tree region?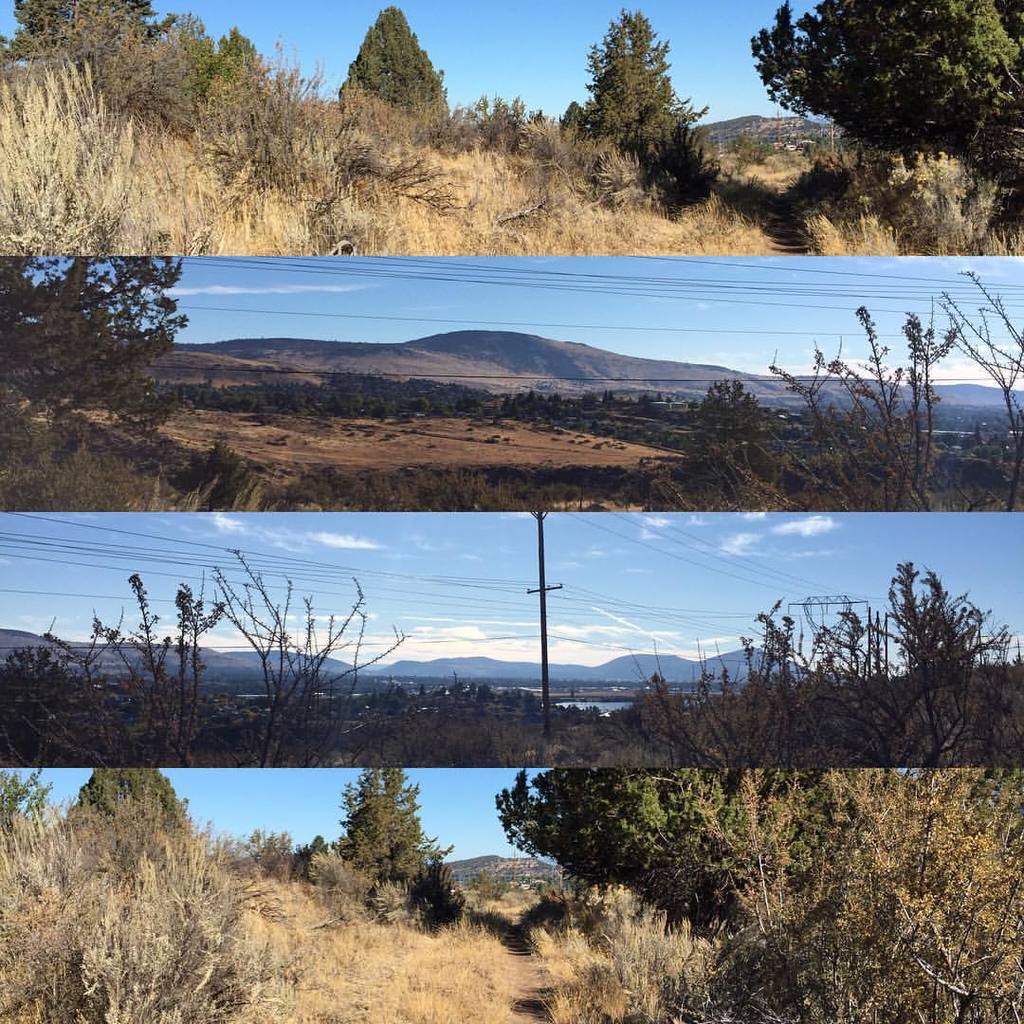
<bbox>317, 773, 451, 907</bbox>
